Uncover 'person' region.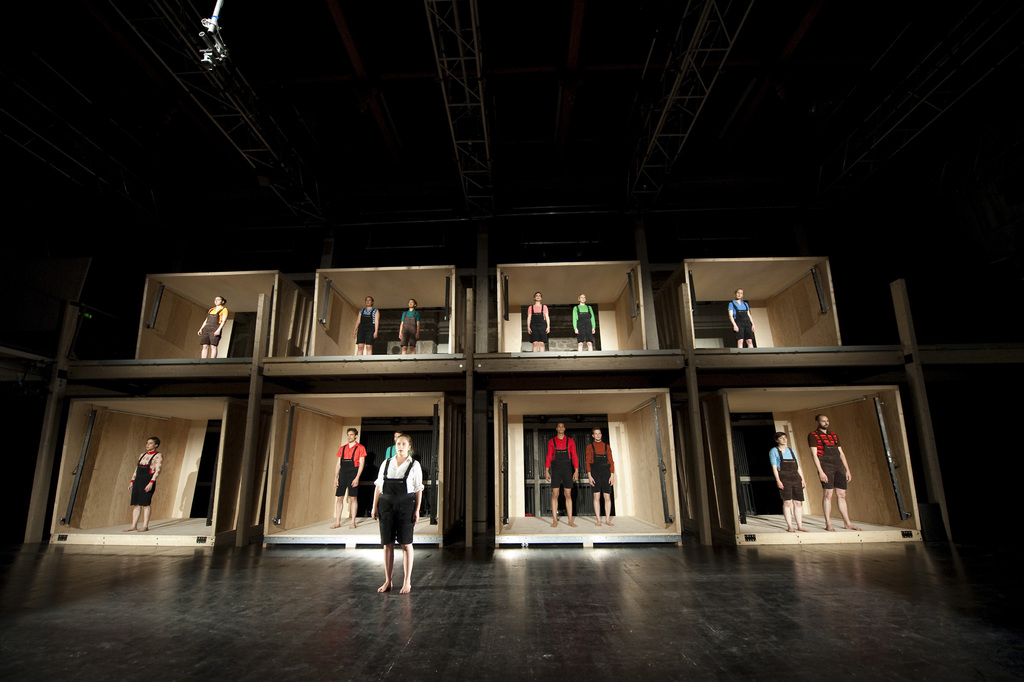
Uncovered: <region>394, 299, 422, 358</region>.
